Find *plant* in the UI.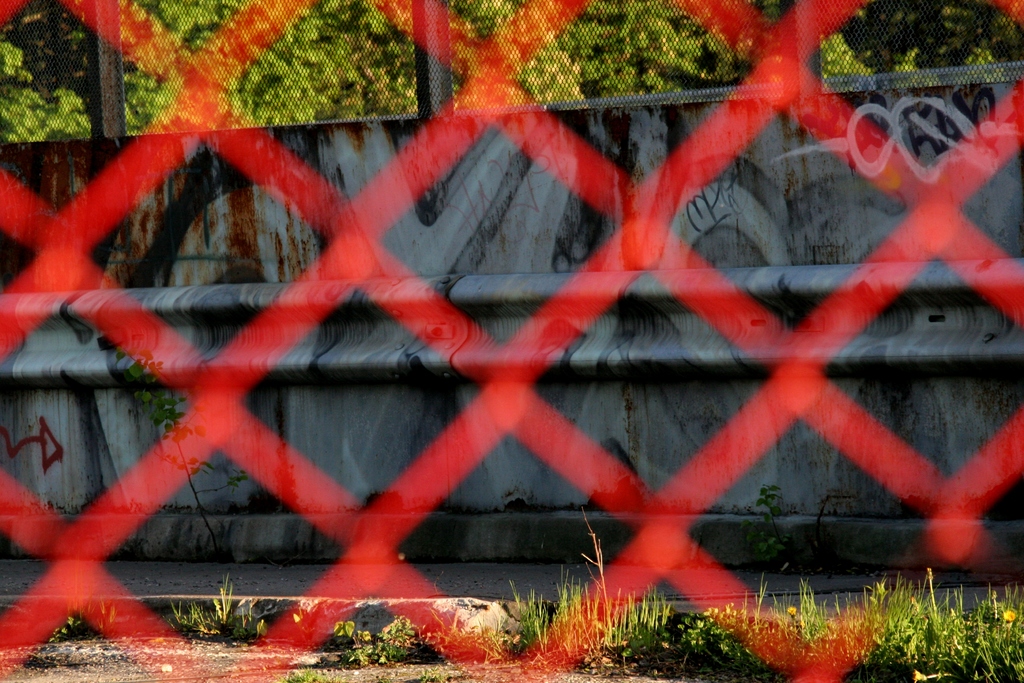
UI element at locate(556, 554, 602, 677).
